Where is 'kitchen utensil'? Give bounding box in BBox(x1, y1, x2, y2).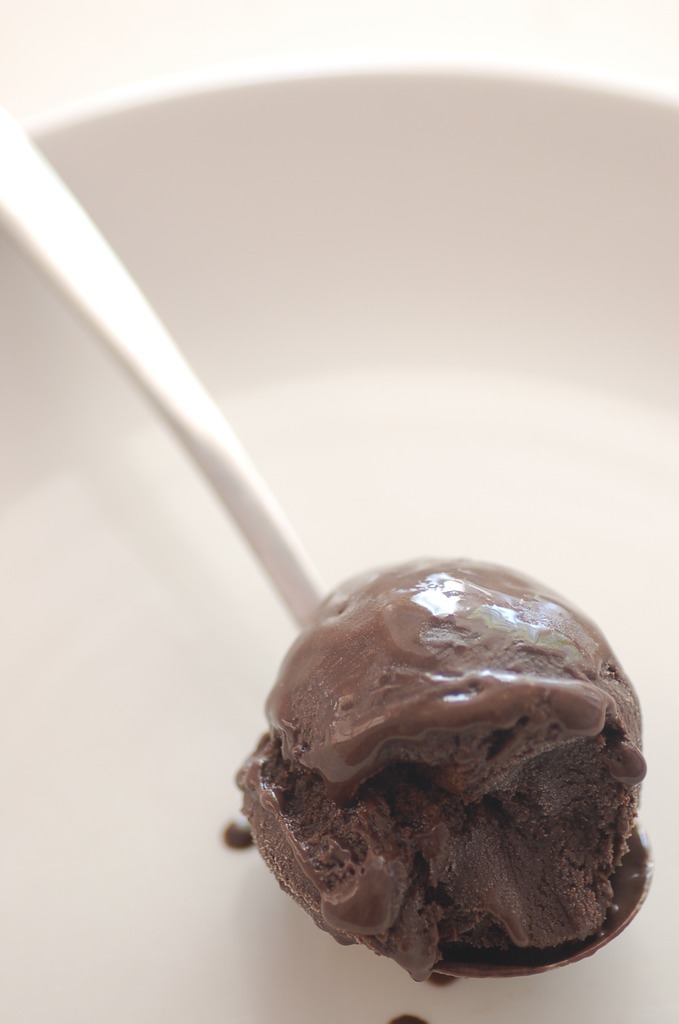
BBox(73, 168, 397, 685).
